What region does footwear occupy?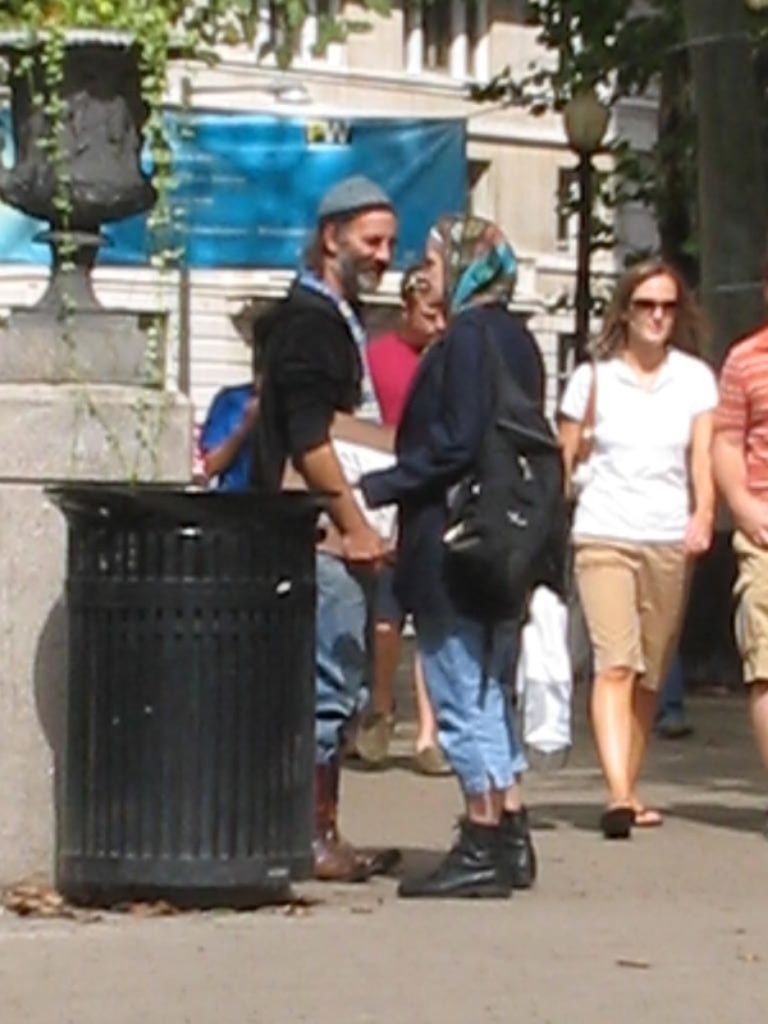
locate(595, 786, 644, 849).
